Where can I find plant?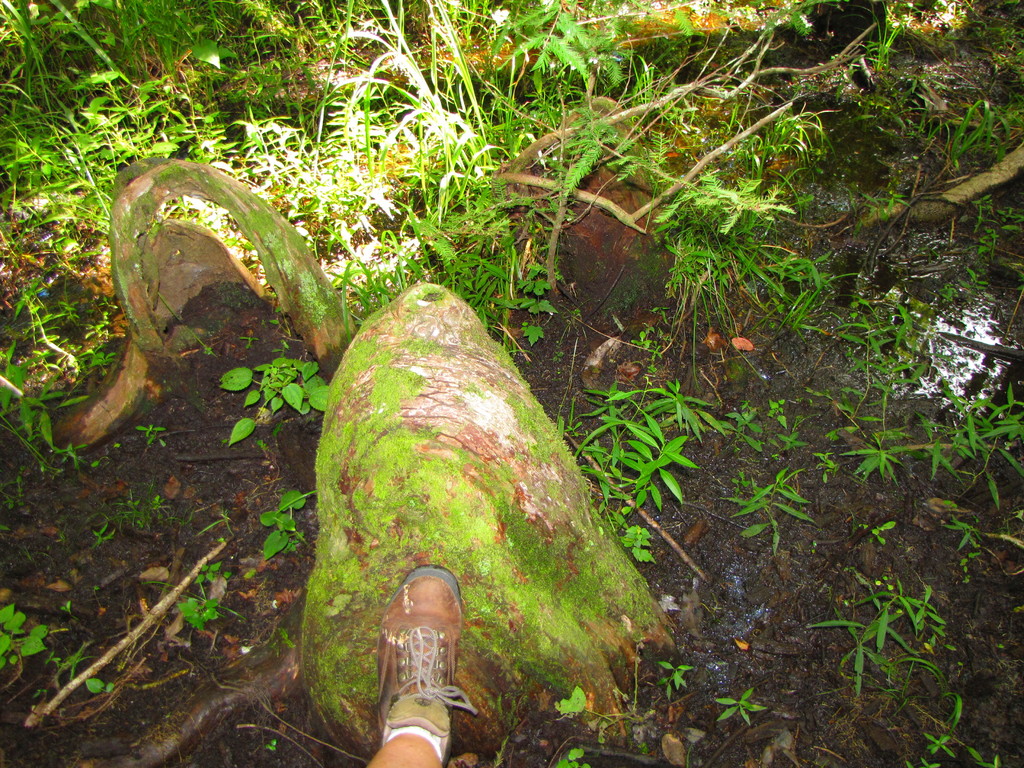
You can find it at {"x1": 258, "y1": 484, "x2": 319, "y2": 572}.
